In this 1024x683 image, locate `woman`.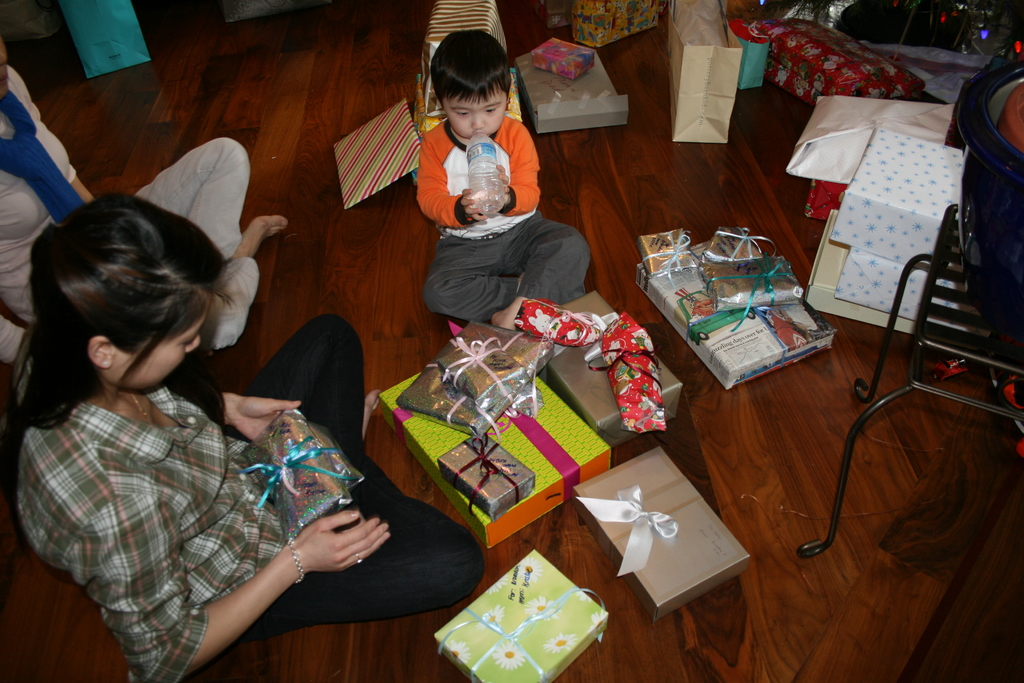
Bounding box: {"x1": 1, "y1": 195, "x2": 486, "y2": 681}.
